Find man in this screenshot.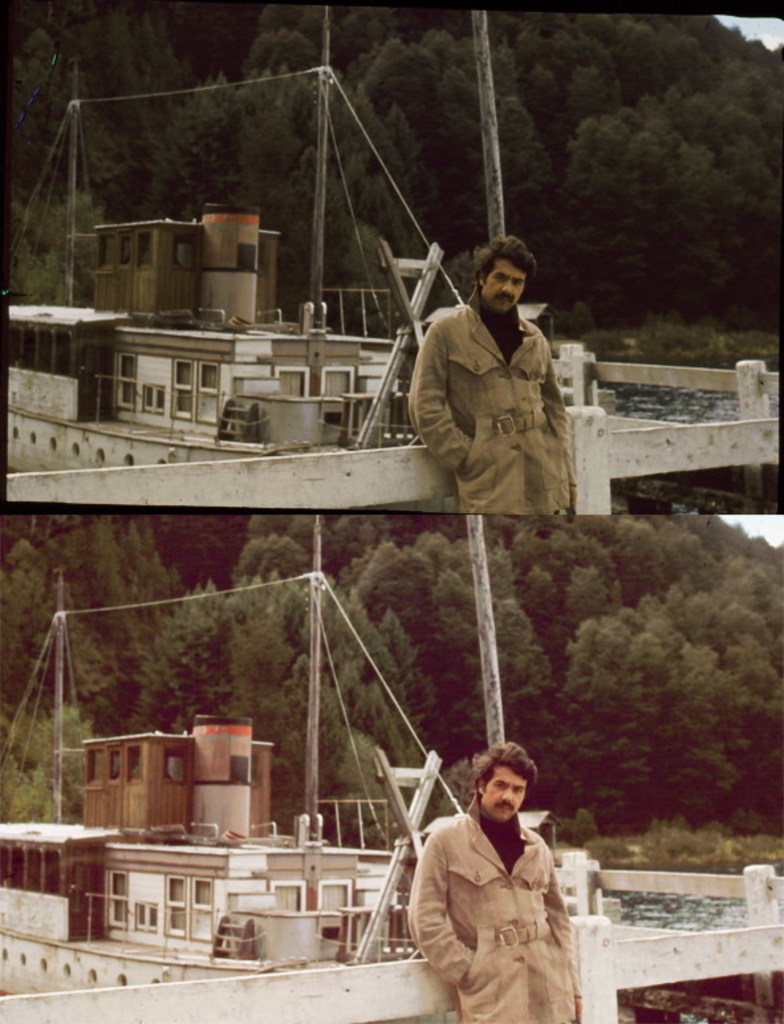
The bounding box for man is 406:233:576:512.
